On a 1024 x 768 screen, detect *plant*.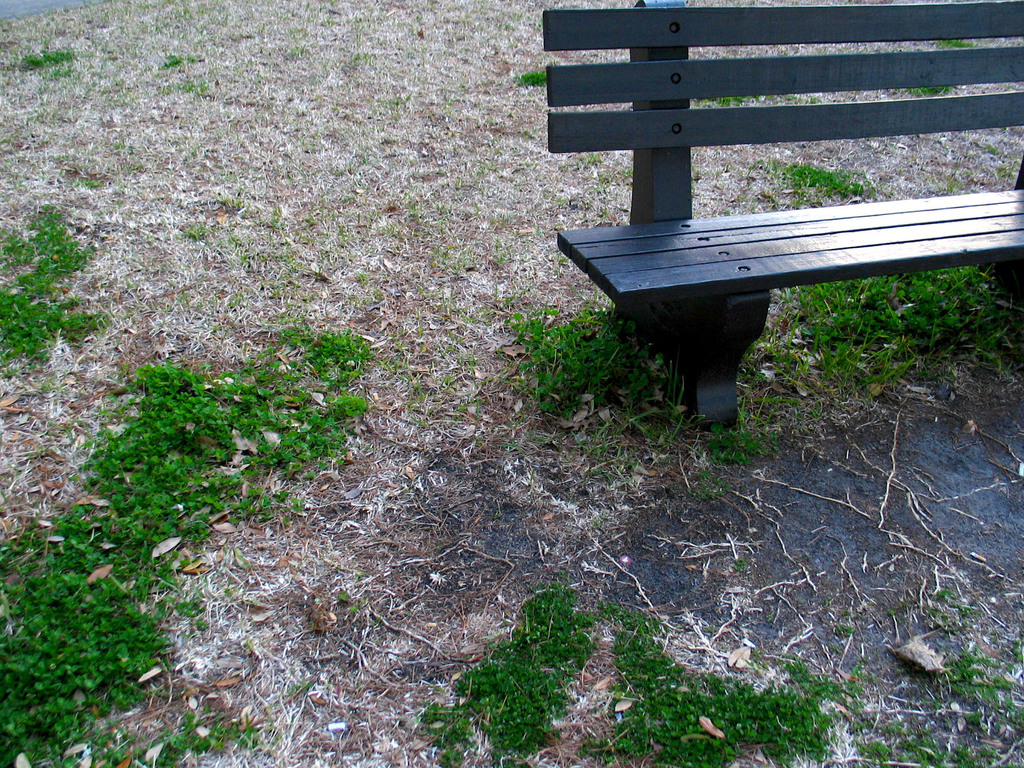
(x1=0, y1=191, x2=146, y2=390).
